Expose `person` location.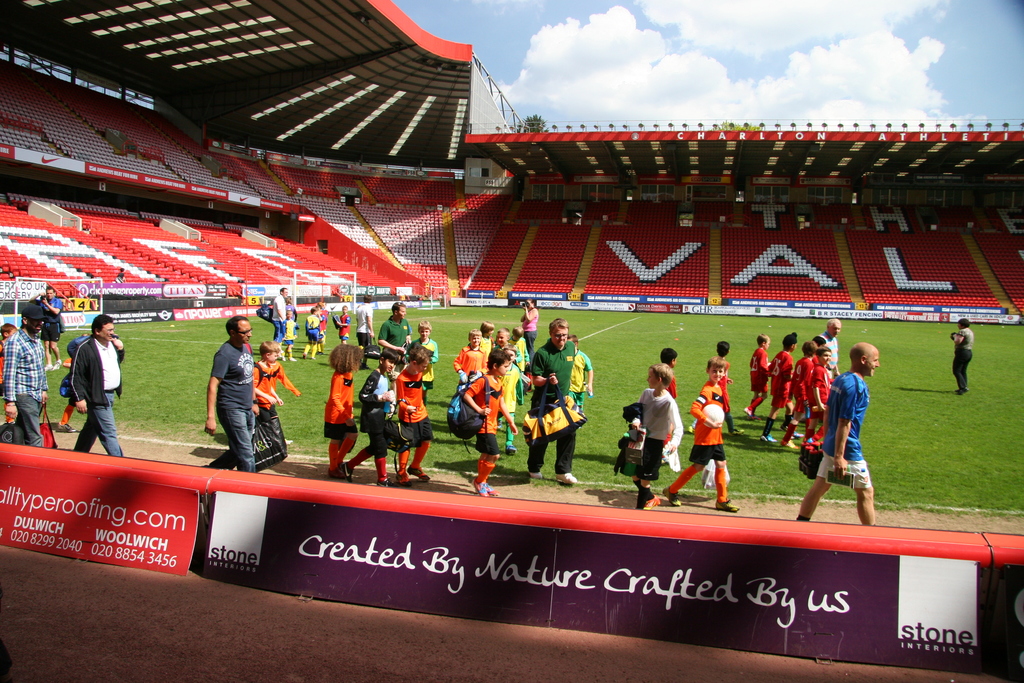
Exposed at <box>486,323,521,375</box>.
